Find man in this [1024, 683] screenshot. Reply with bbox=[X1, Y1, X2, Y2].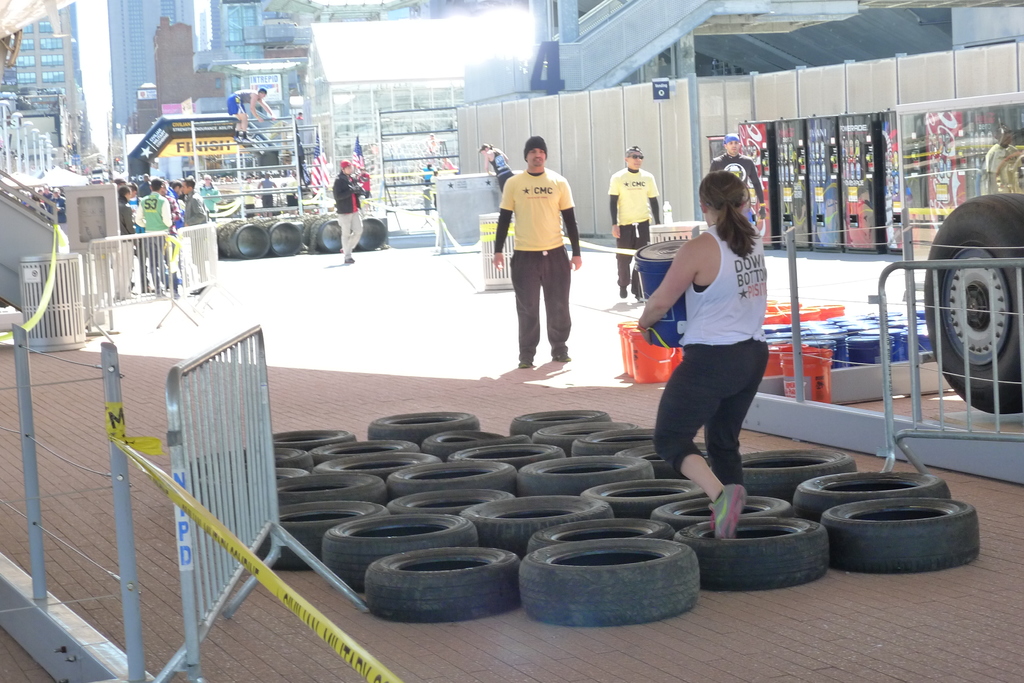
bbox=[180, 177, 204, 281].
